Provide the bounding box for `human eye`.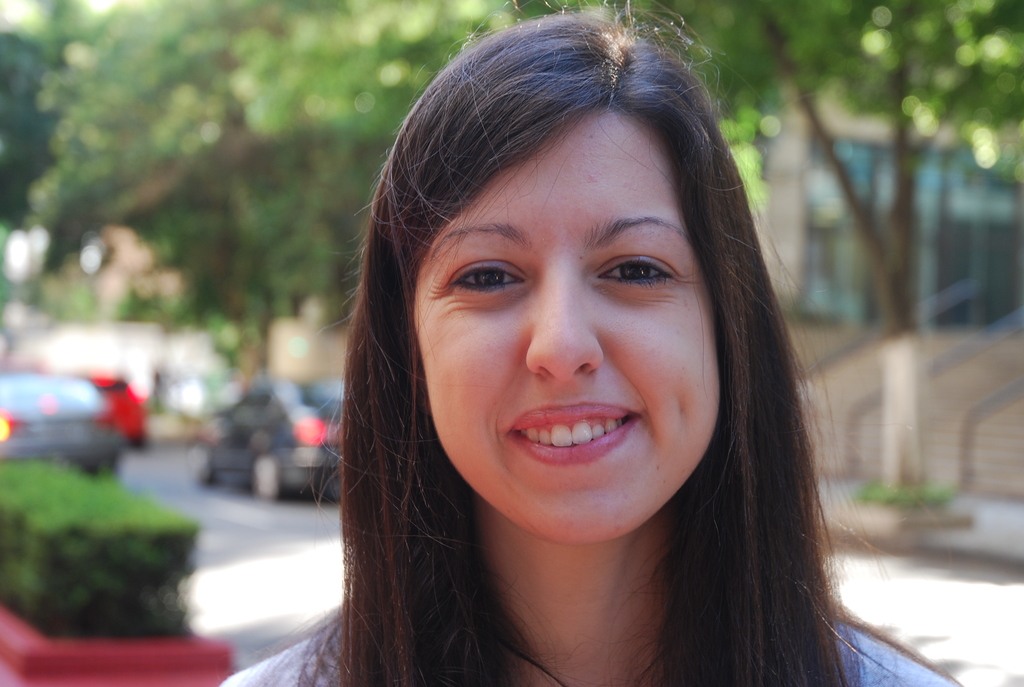
590:242:682:289.
